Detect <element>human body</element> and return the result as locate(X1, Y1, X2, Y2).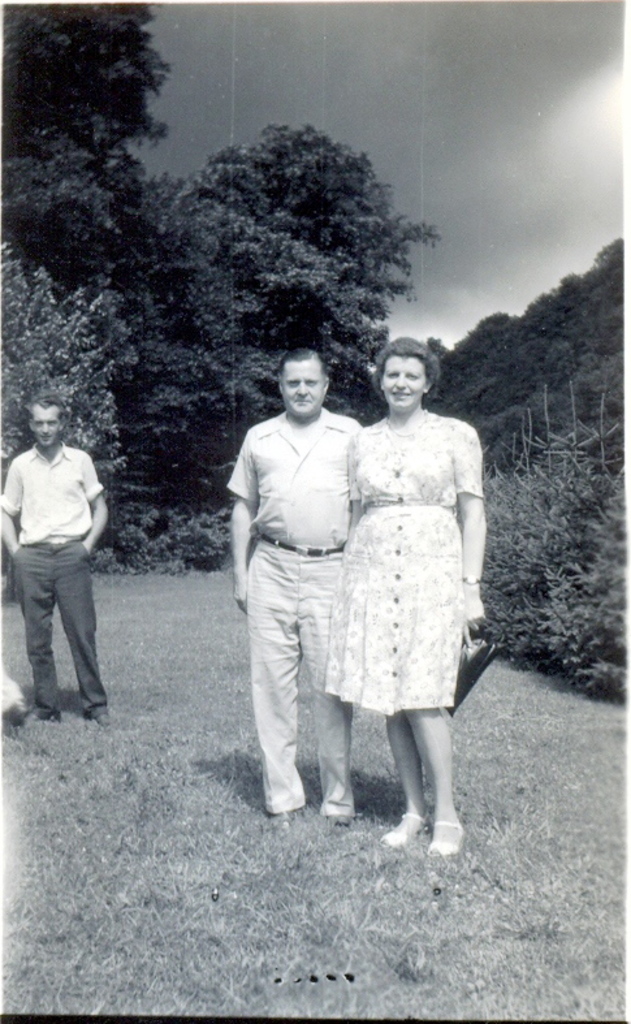
locate(341, 407, 485, 856).
